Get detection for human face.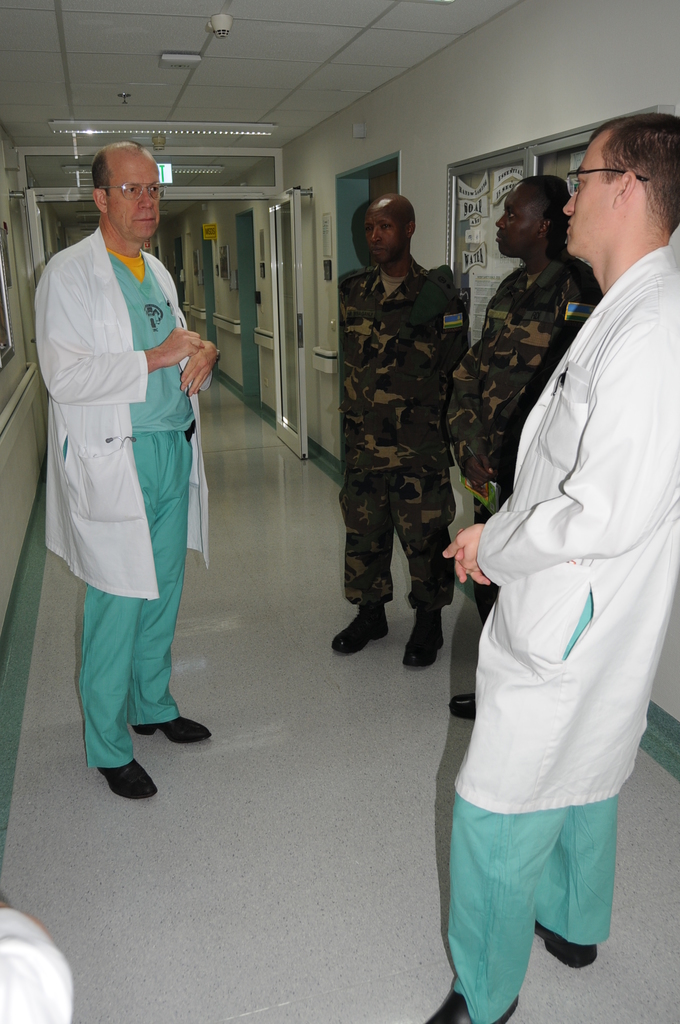
Detection: [497,190,540,252].
